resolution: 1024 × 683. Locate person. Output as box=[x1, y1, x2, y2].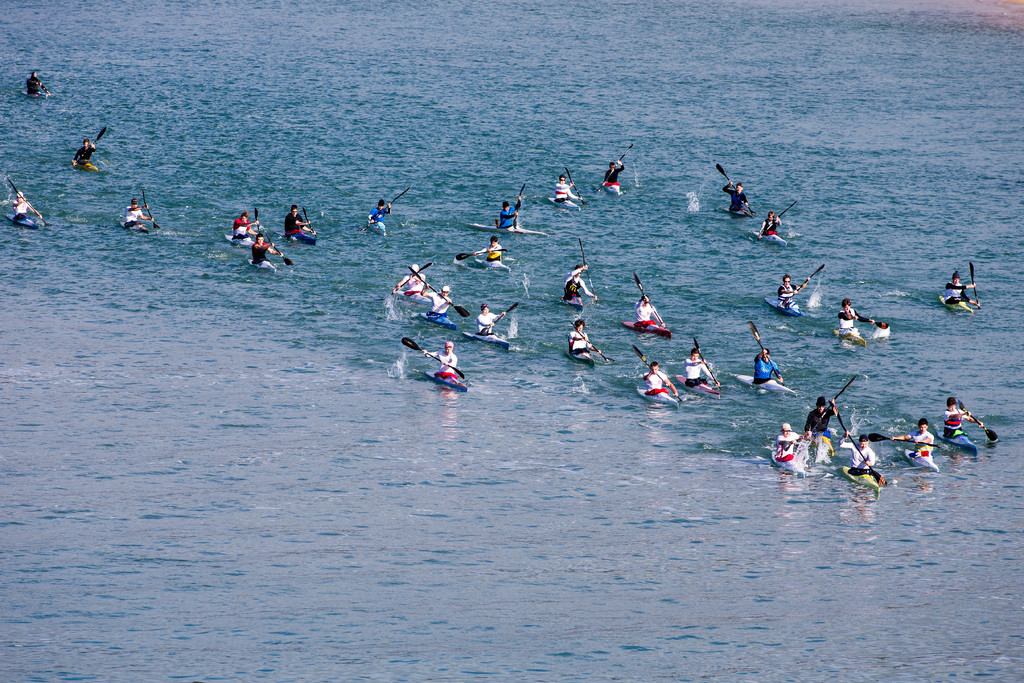
box=[636, 297, 657, 324].
